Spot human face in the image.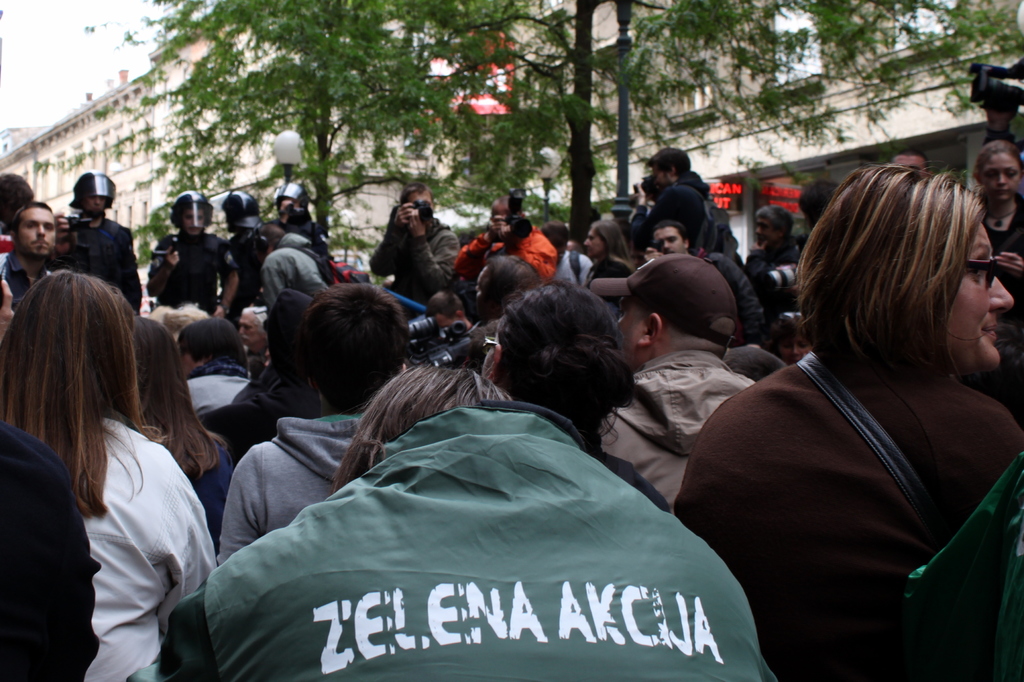
human face found at 979 150 1020 202.
